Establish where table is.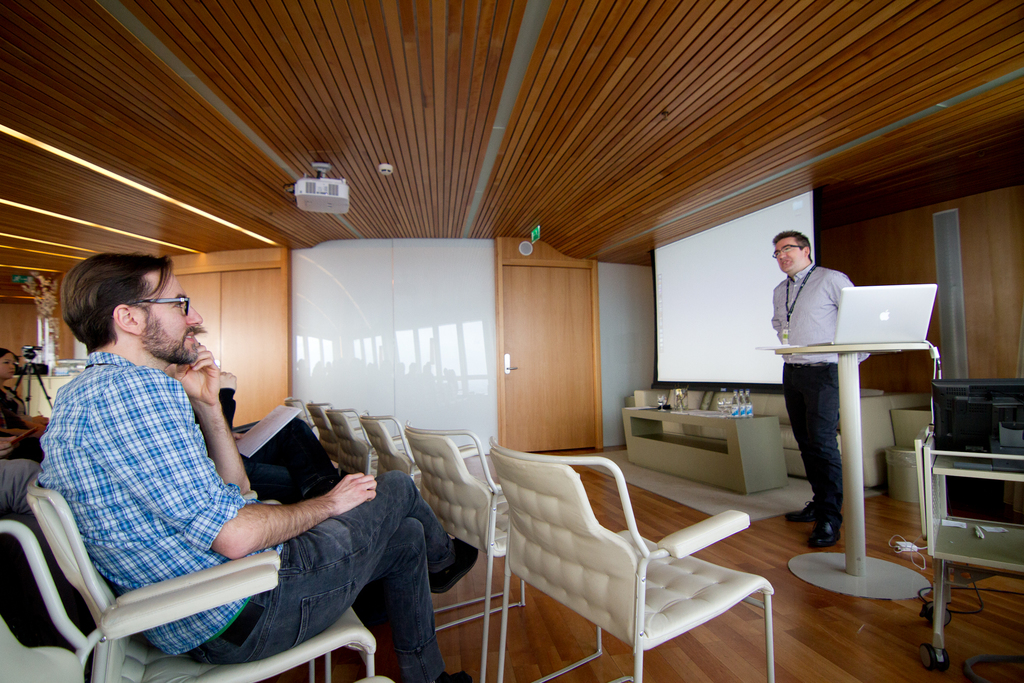
Established at pyautogui.locateOnScreen(762, 332, 945, 598).
